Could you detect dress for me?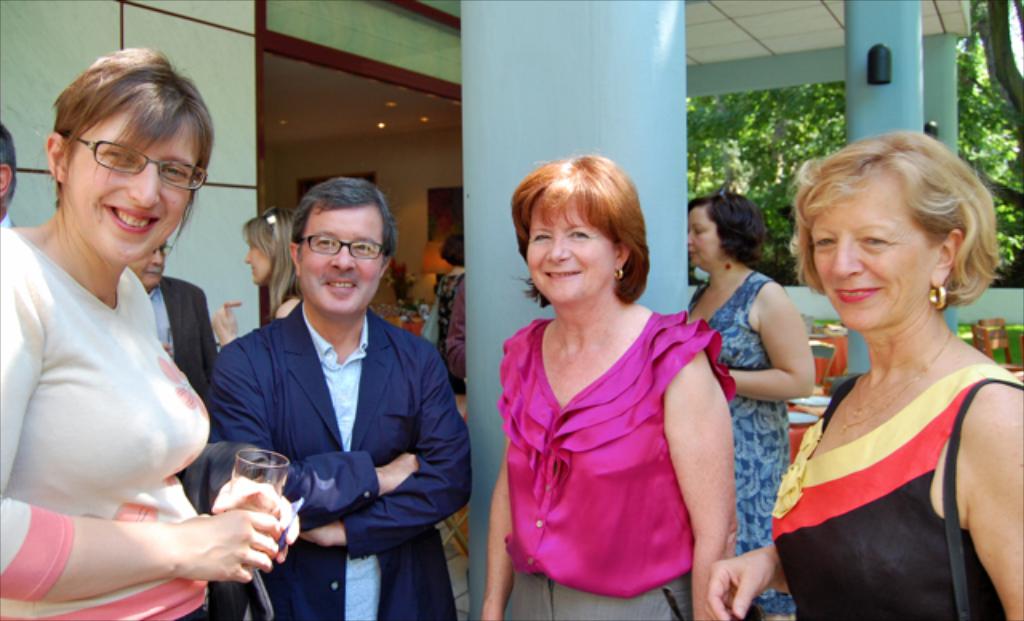
Detection result: left=496, top=266, right=726, bottom=607.
